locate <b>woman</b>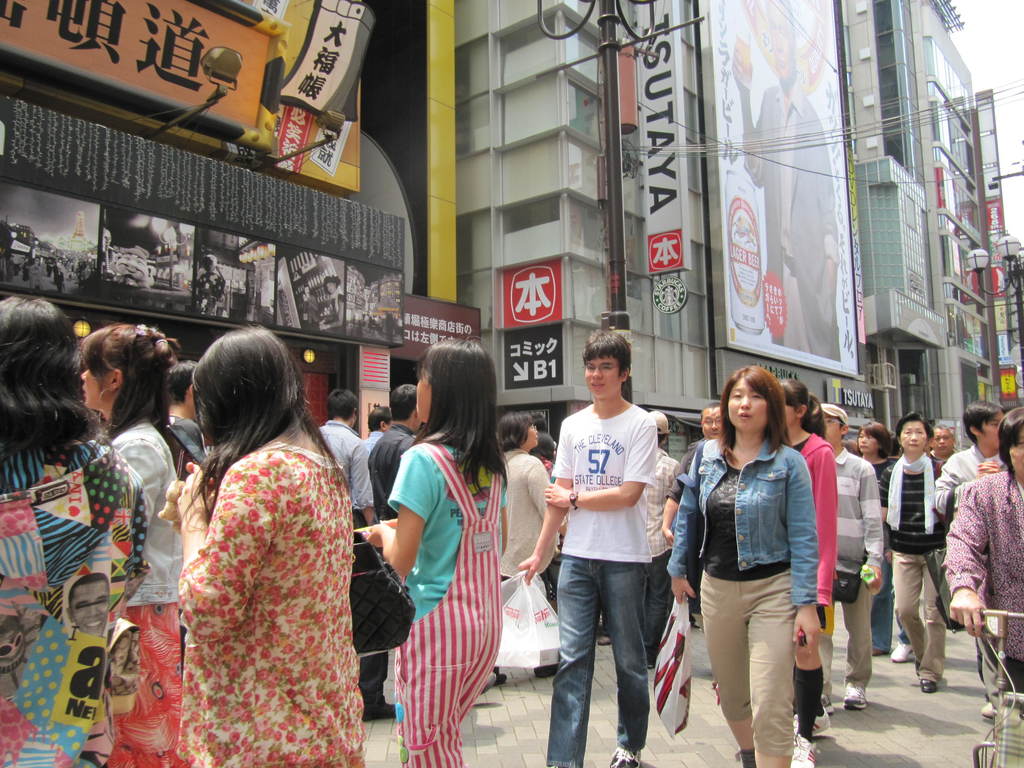
<bbox>664, 362, 826, 767</bbox>
